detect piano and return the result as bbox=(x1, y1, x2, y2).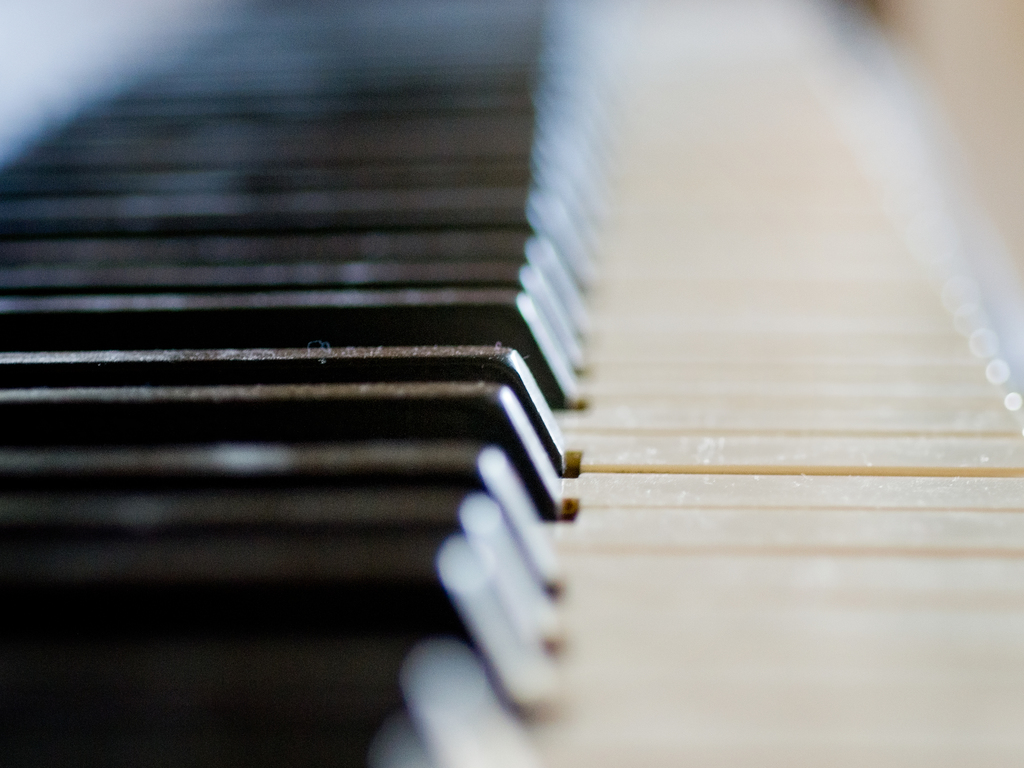
bbox=(0, 0, 1023, 767).
